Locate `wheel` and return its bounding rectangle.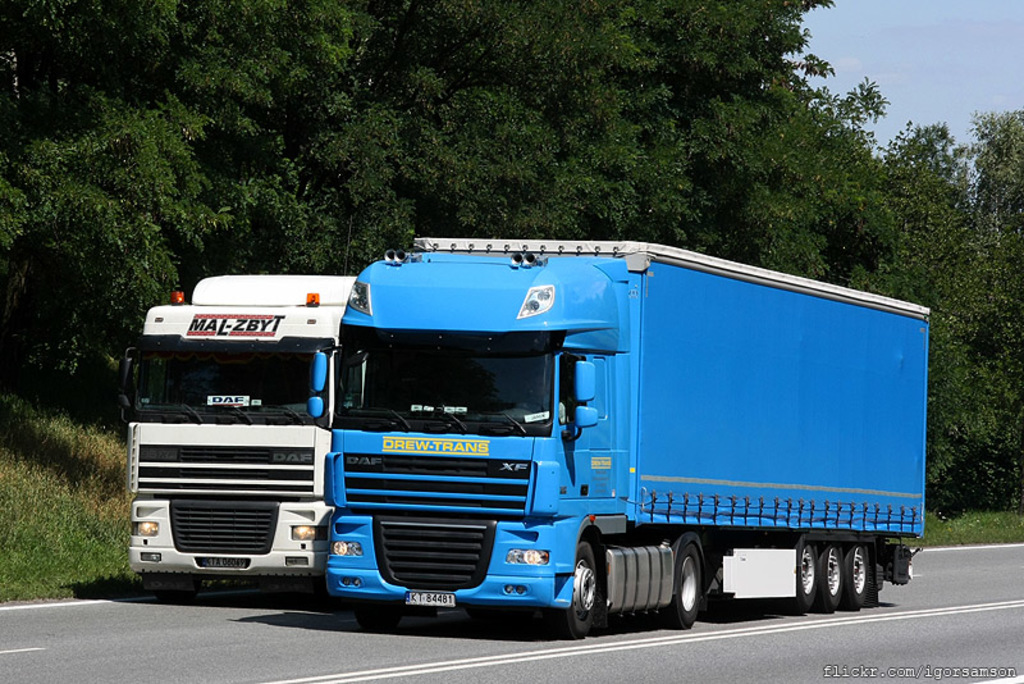
[x1=781, y1=542, x2=819, y2=614].
